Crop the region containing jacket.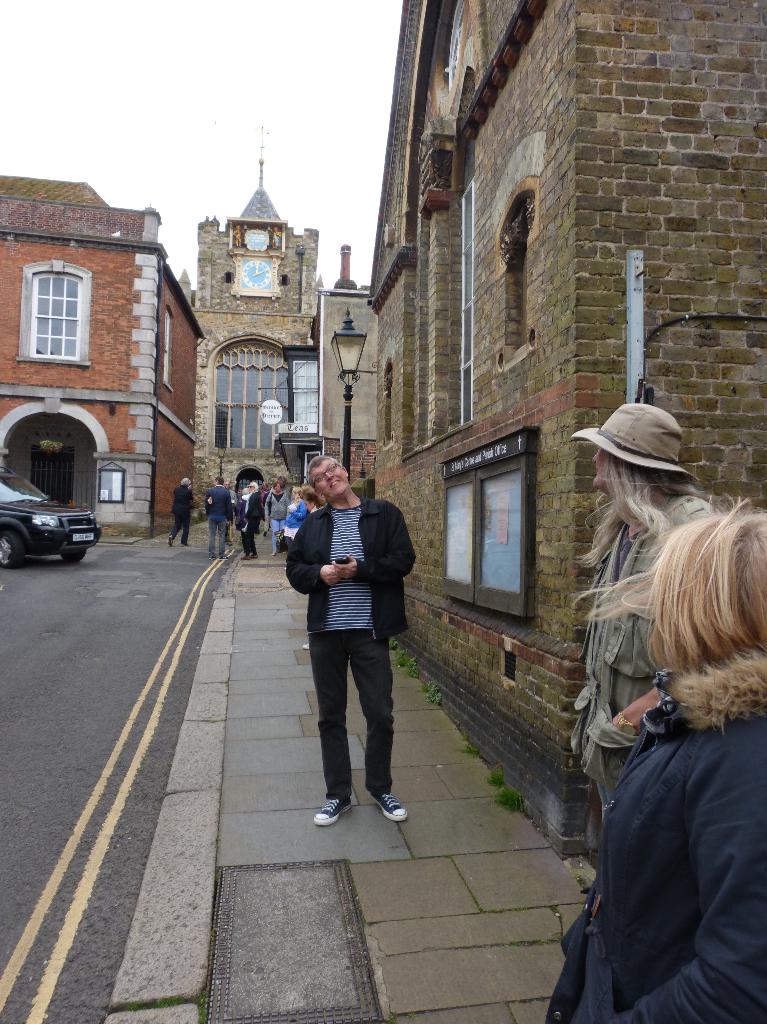
Crop region: rect(287, 485, 422, 637).
